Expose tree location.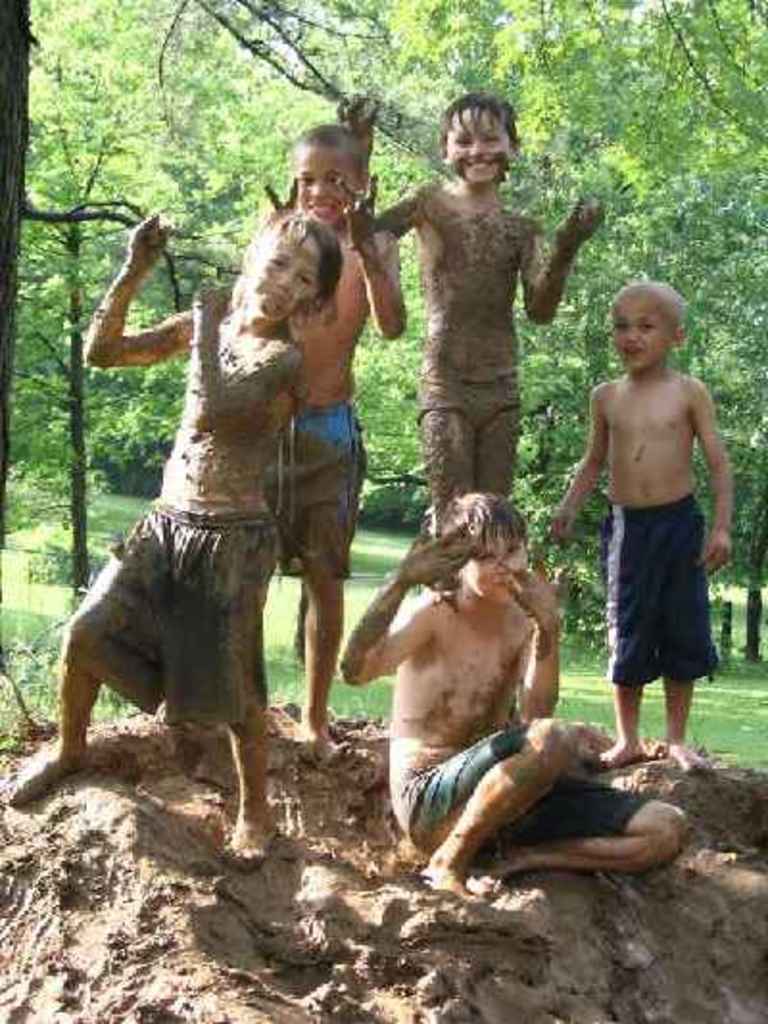
Exposed at (x1=0, y1=0, x2=766, y2=788).
